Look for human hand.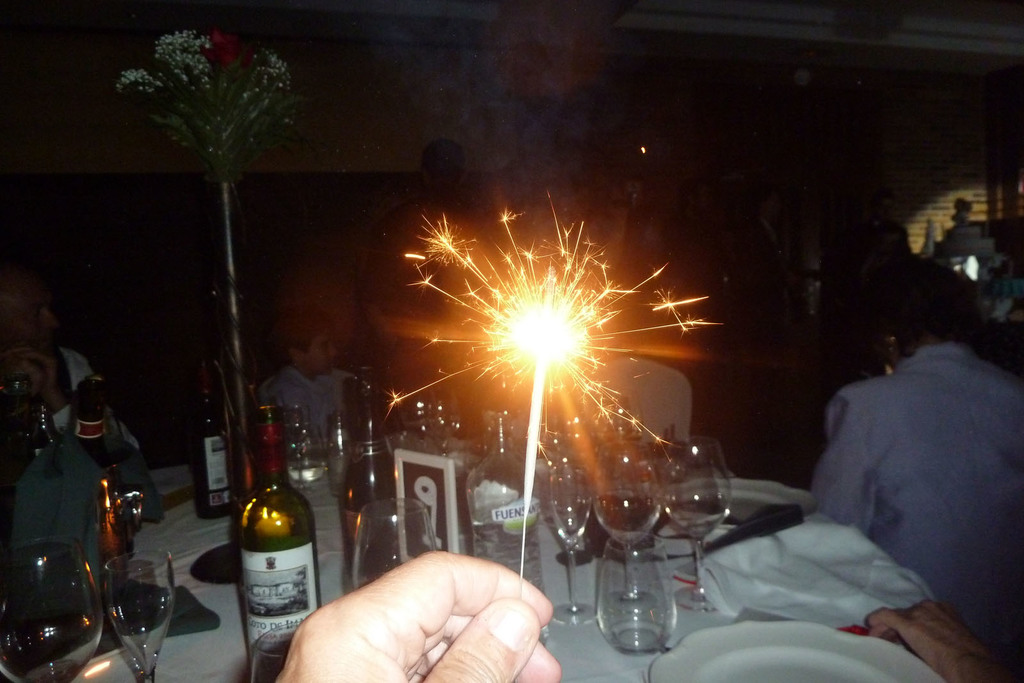
Found: bbox=(269, 547, 562, 682).
